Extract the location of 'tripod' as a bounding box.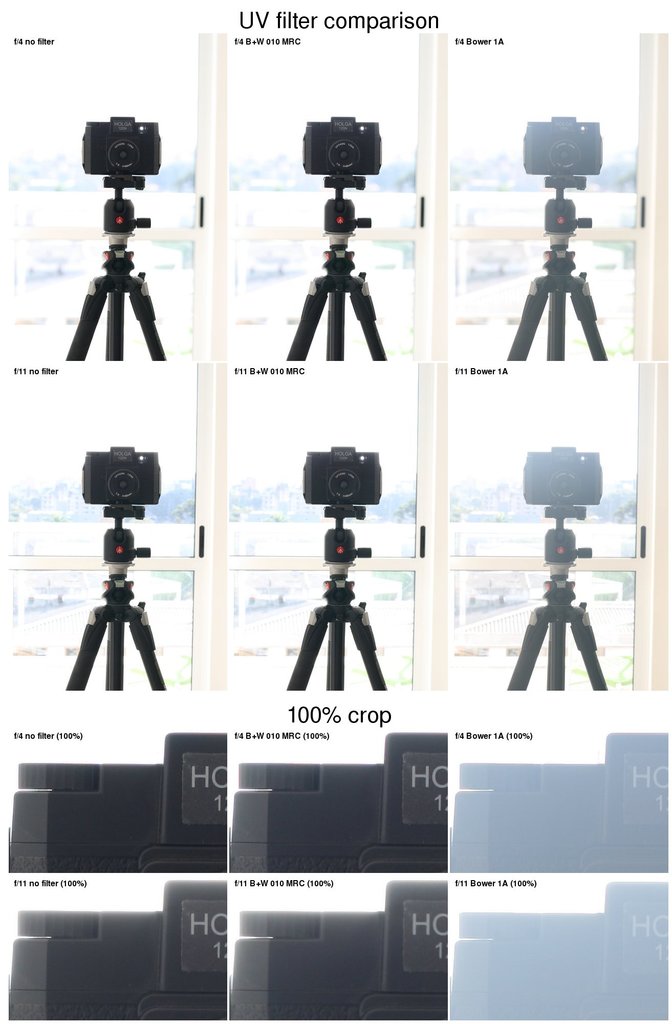
crop(67, 176, 169, 363).
